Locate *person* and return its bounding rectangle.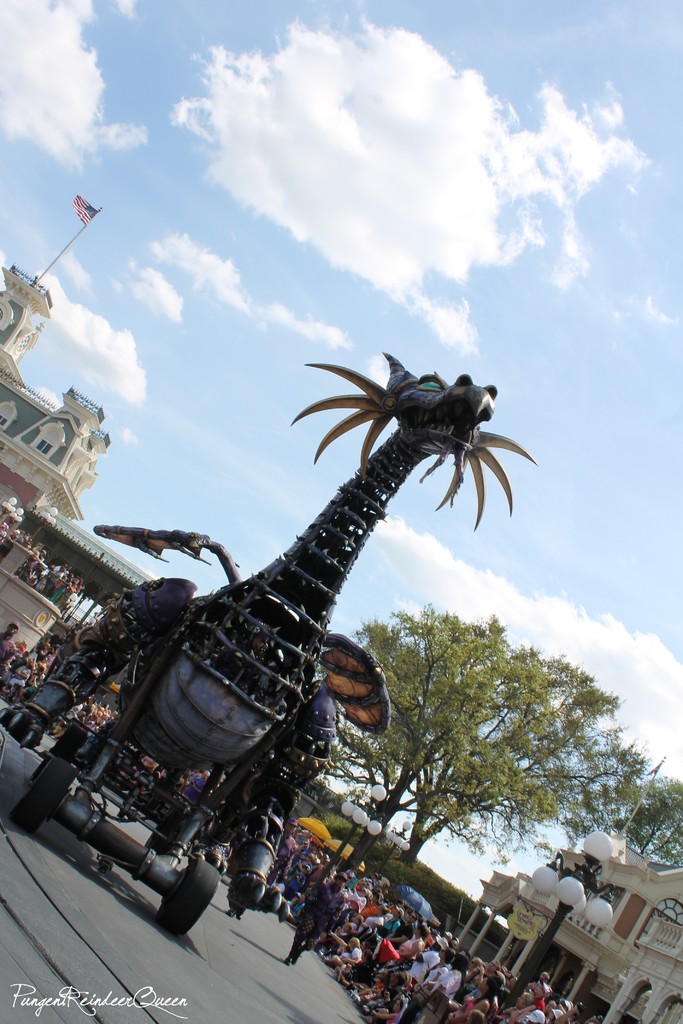
[506, 991, 532, 1023].
